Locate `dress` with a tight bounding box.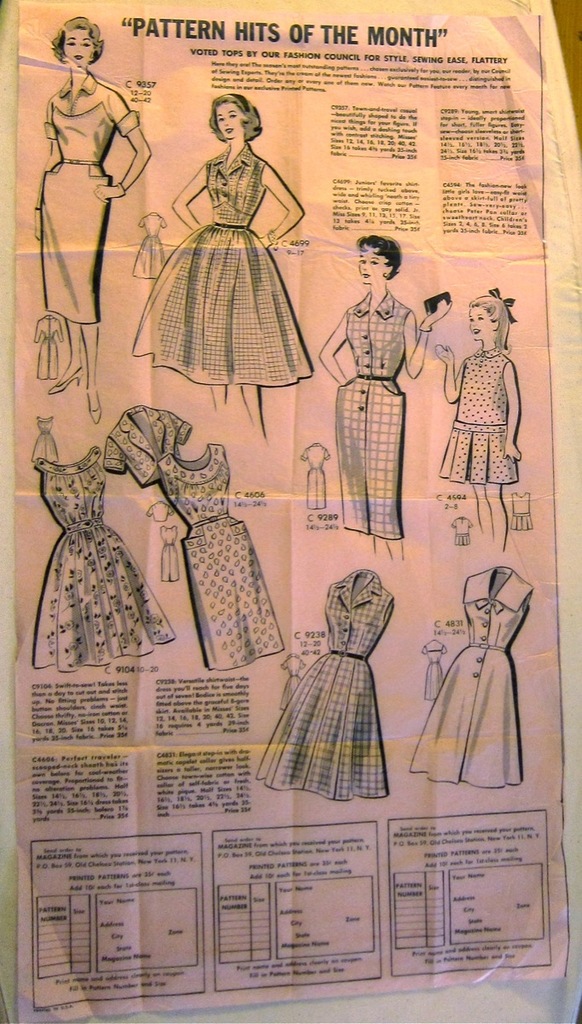
bbox(411, 563, 535, 782).
